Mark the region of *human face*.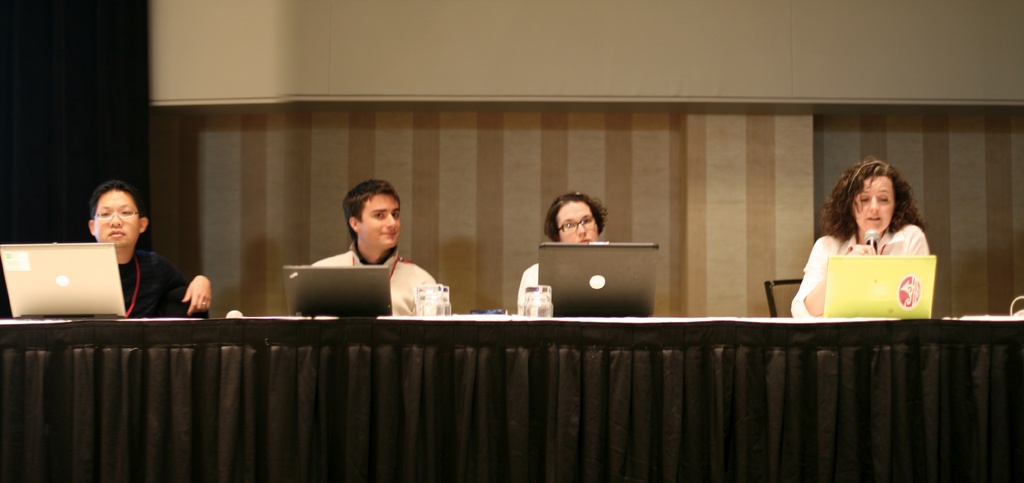
Region: {"x1": 355, "y1": 194, "x2": 402, "y2": 255}.
